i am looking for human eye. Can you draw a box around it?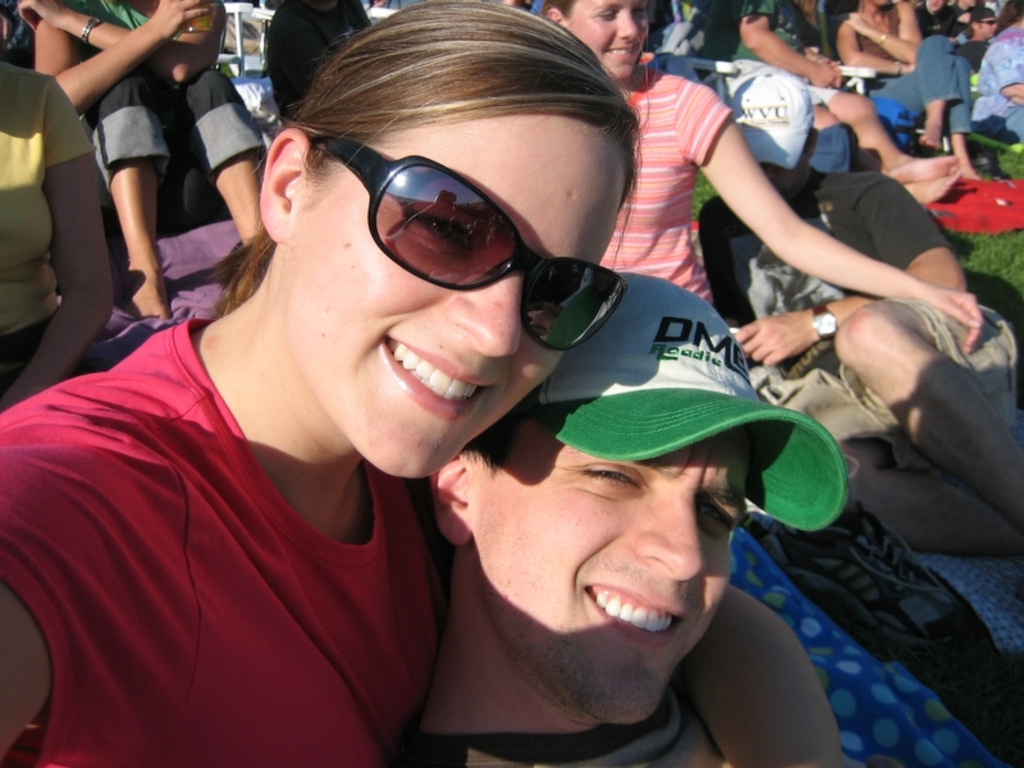
Sure, the bounding box is (left=700, top=507, right=736, bottom=534).
